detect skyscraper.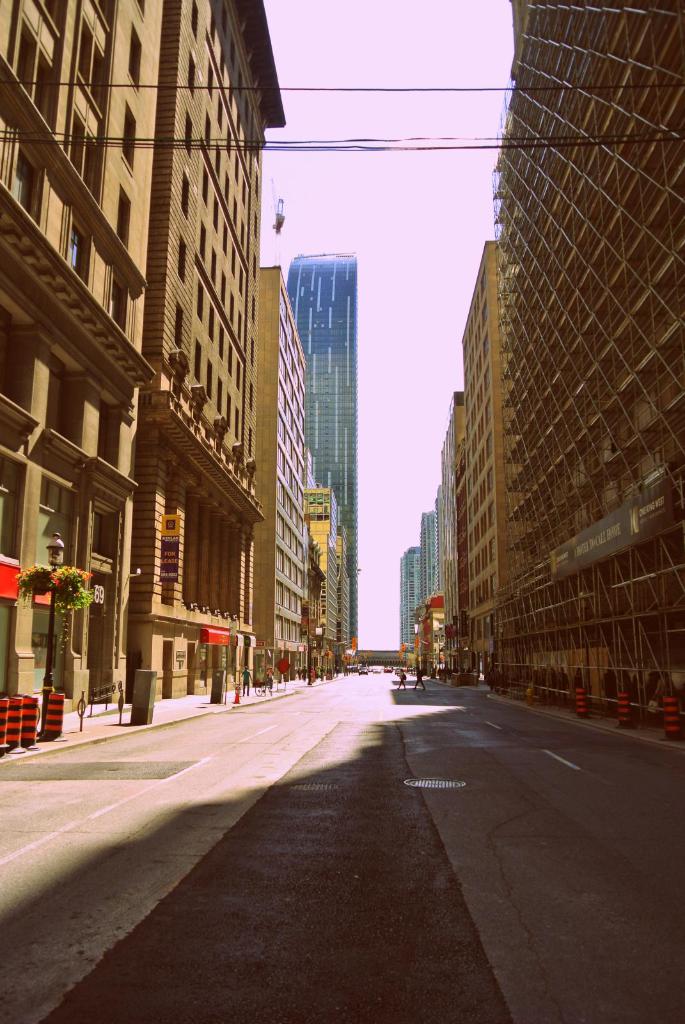
Detected at l=413, t=514, r=448, b=617.
